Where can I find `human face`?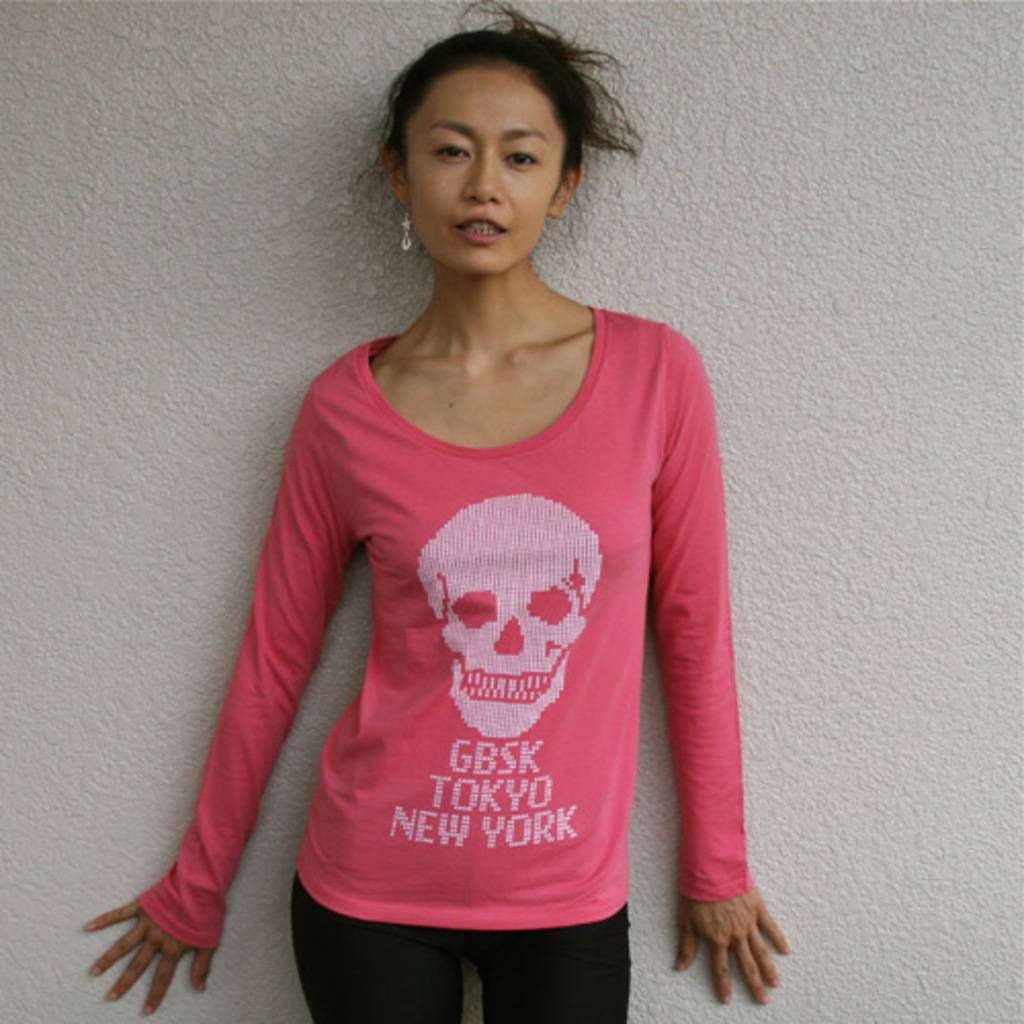
You can find it at bbox=[399, 61, 563, 270].
